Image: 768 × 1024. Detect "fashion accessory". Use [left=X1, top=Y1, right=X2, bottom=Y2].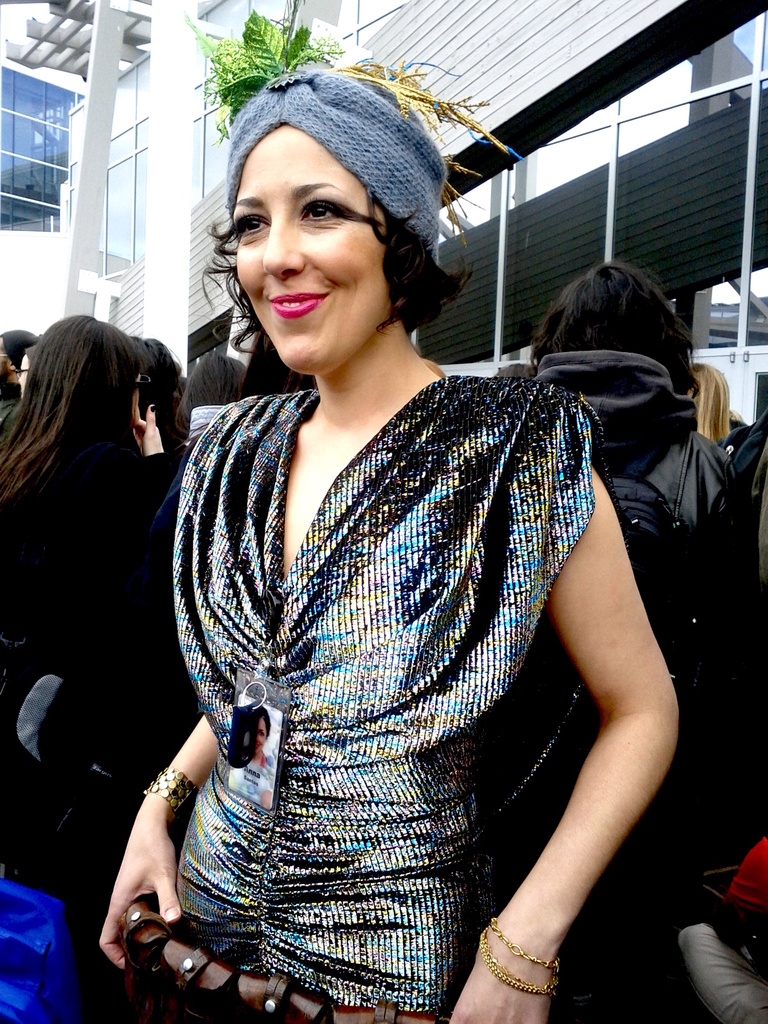
[left=144, top=767, right=200, bottom=812].
